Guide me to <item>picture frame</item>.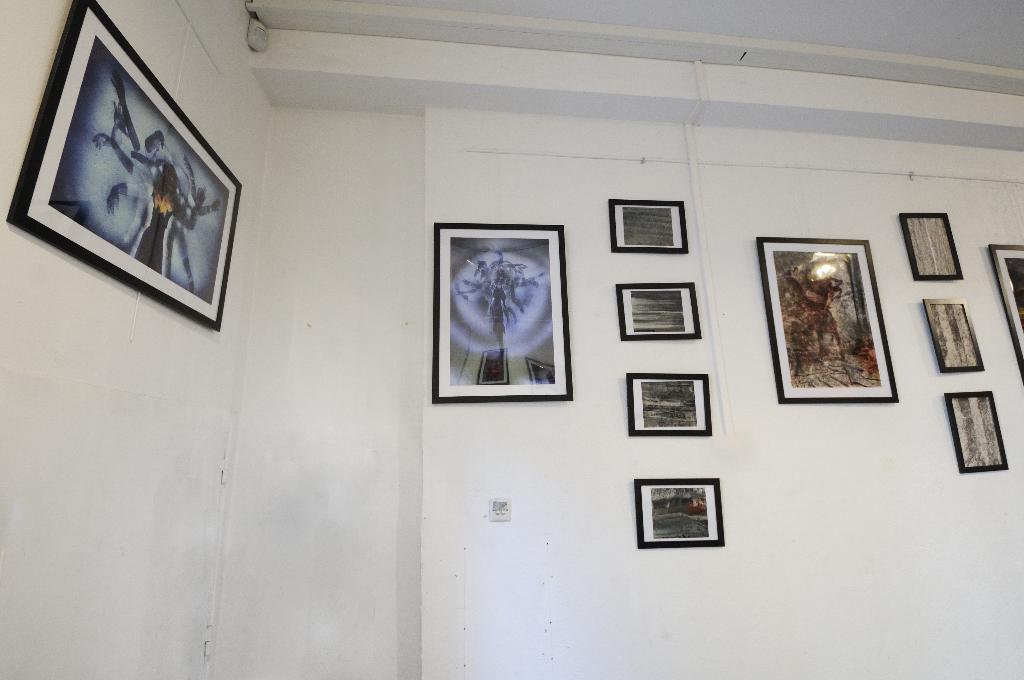
Guidance: <region>924, 293, 985, 373</region>.
